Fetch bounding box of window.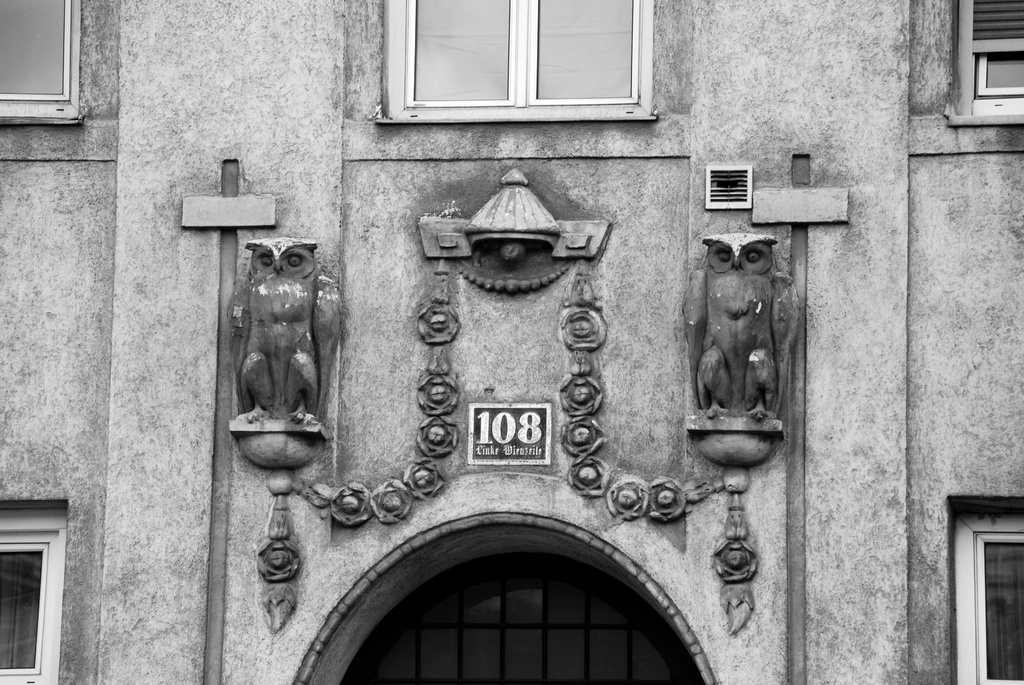
Bbox: bbox(950, 494, 1023, 684).
